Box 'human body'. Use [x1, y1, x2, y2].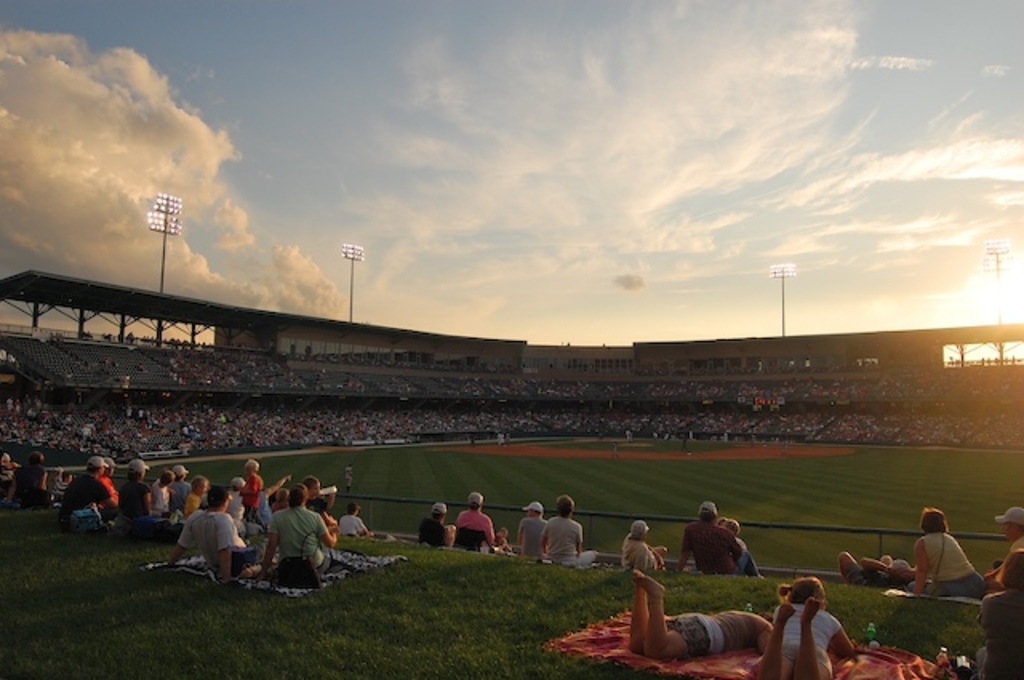
[918, 518, 998, 616].
